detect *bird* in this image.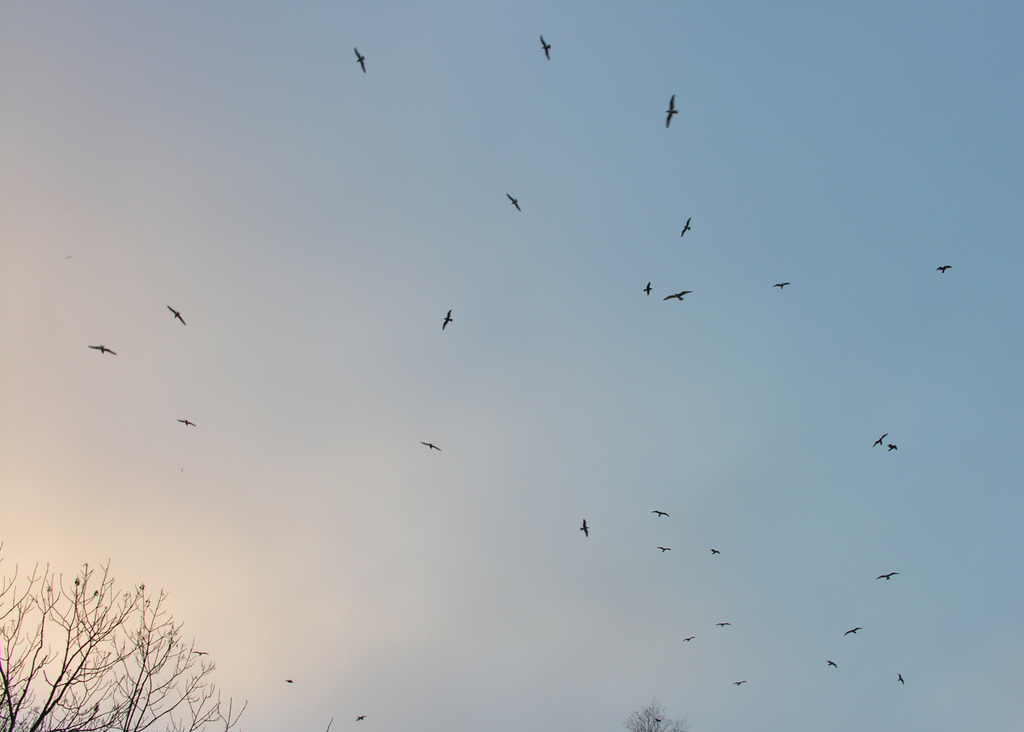
Detection: [left=577, top=516, right=586, bottom=537].
